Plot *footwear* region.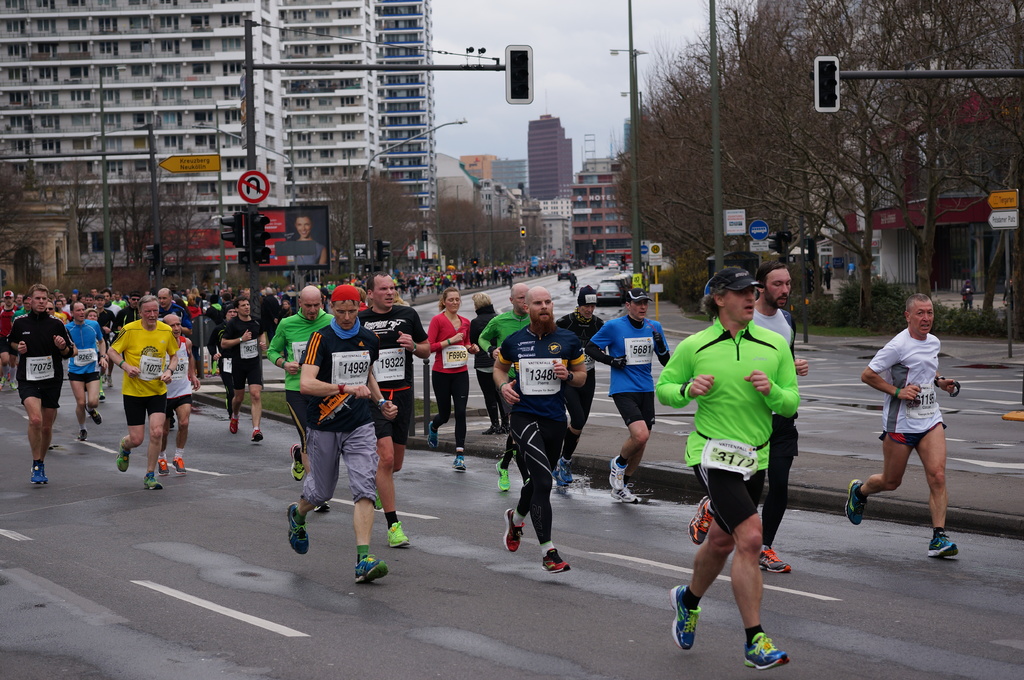
Plotted at 89:406:102:425.
